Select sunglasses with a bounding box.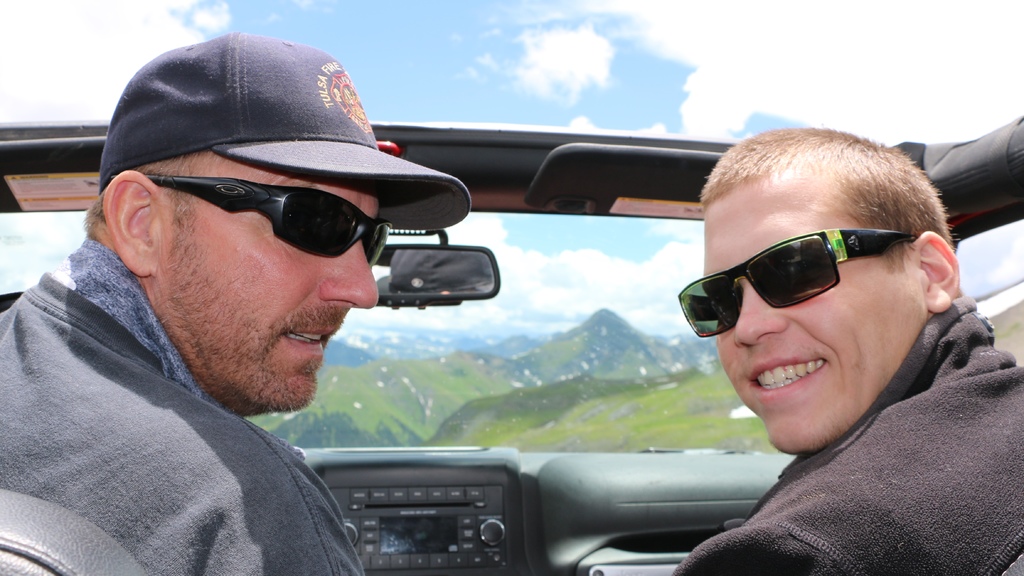
x1=674 y1=232 x2=916 y2=336.
